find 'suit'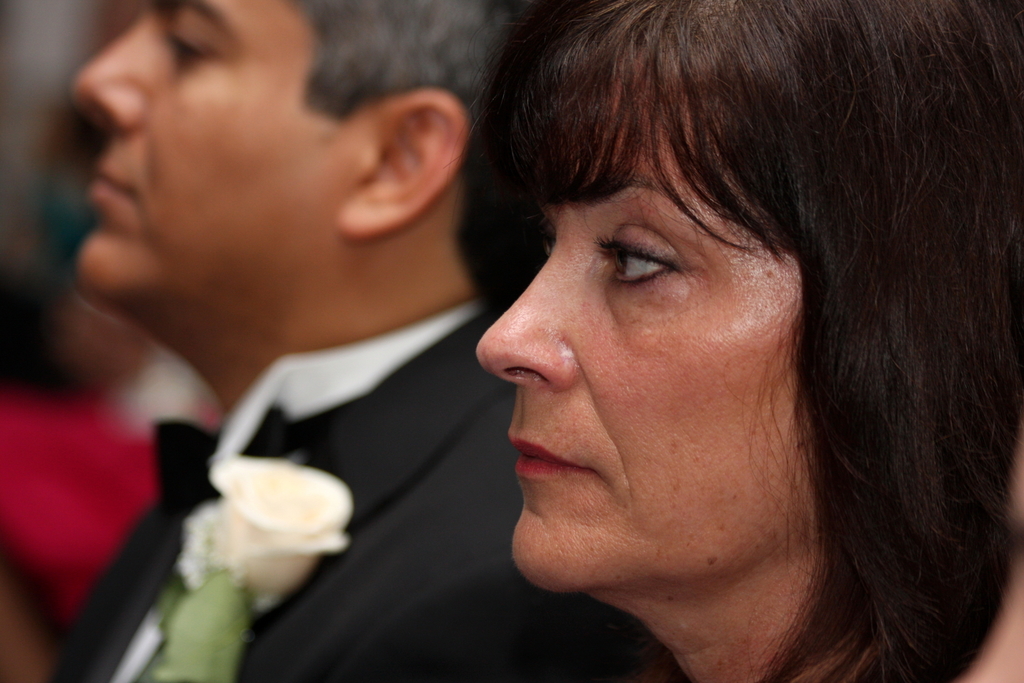
[48, 313, 668, 682]
